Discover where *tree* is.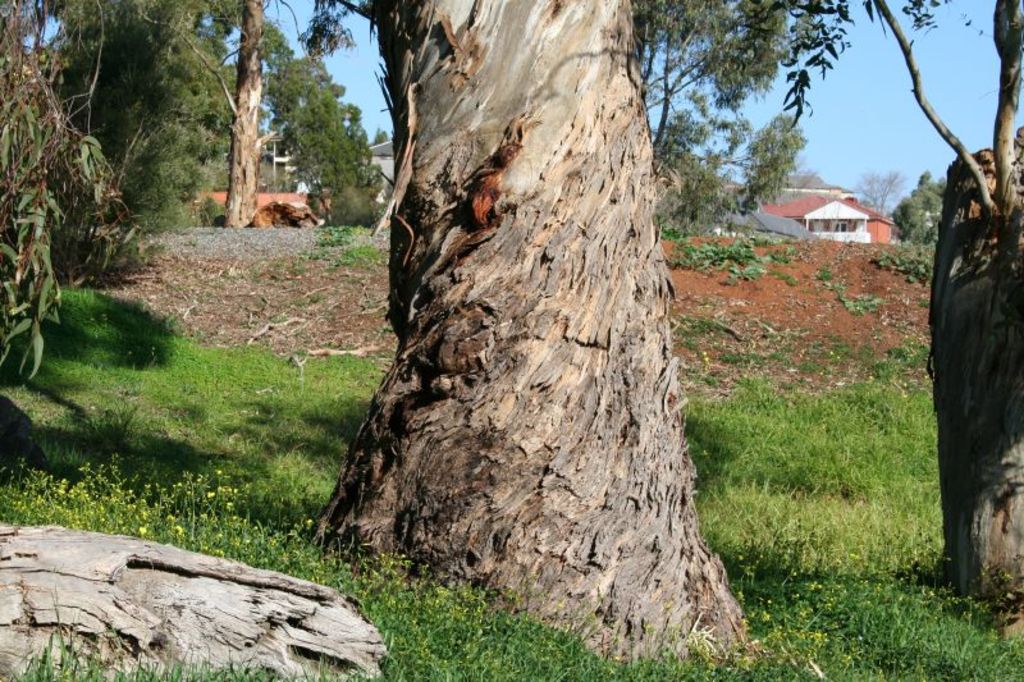
Discovered at <region>650, 0, 1023, 638</region>.
